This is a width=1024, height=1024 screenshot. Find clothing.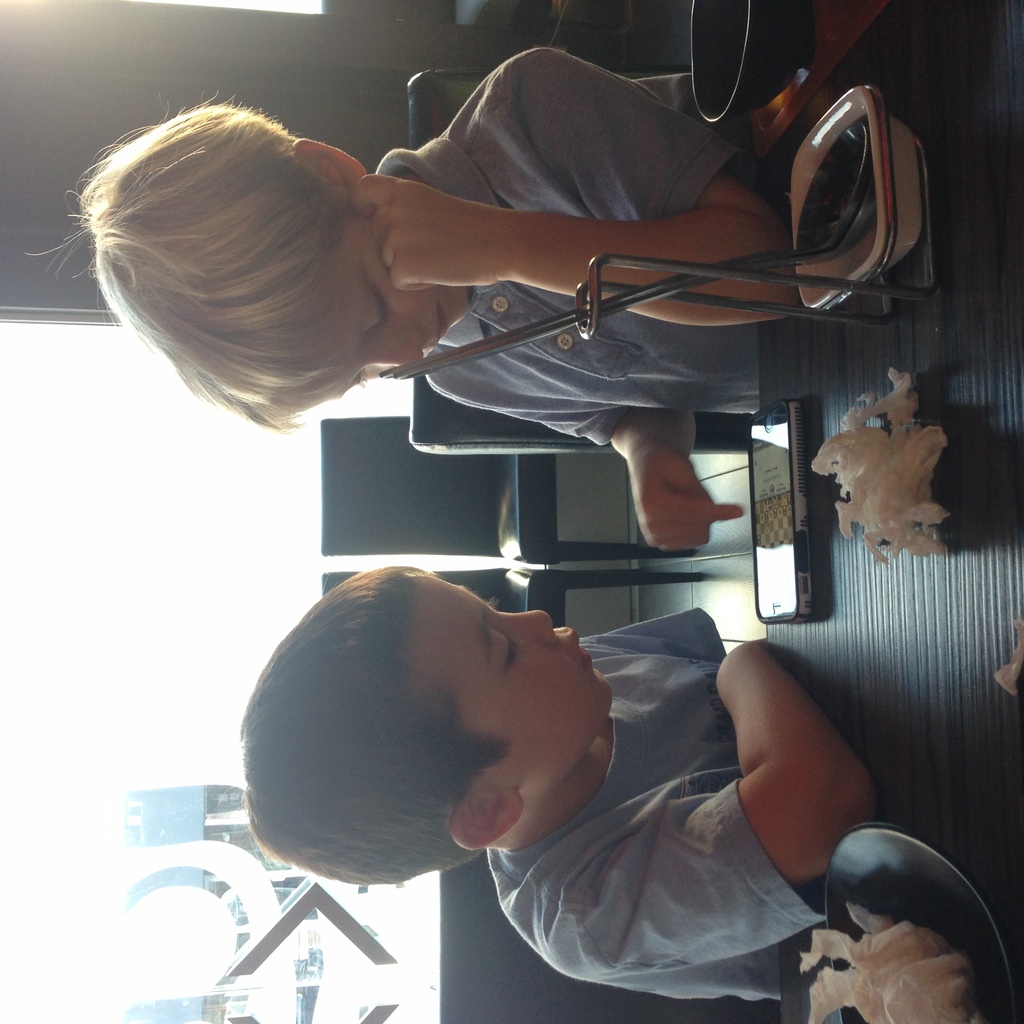
Bounding box: 487/603/828/1017.
